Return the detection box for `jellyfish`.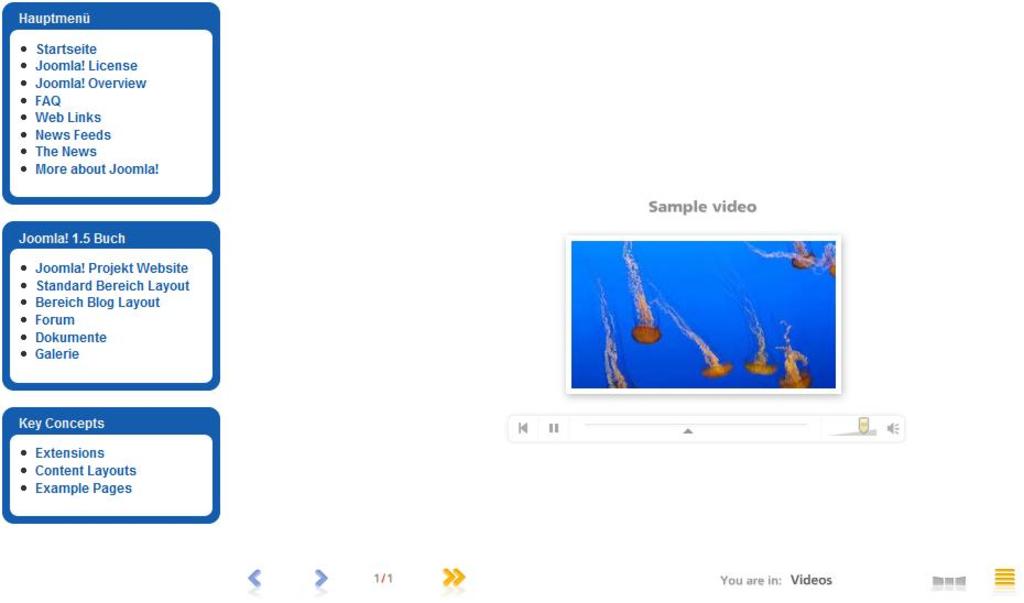
[left=658, top=302, right=729, bottom=377].
